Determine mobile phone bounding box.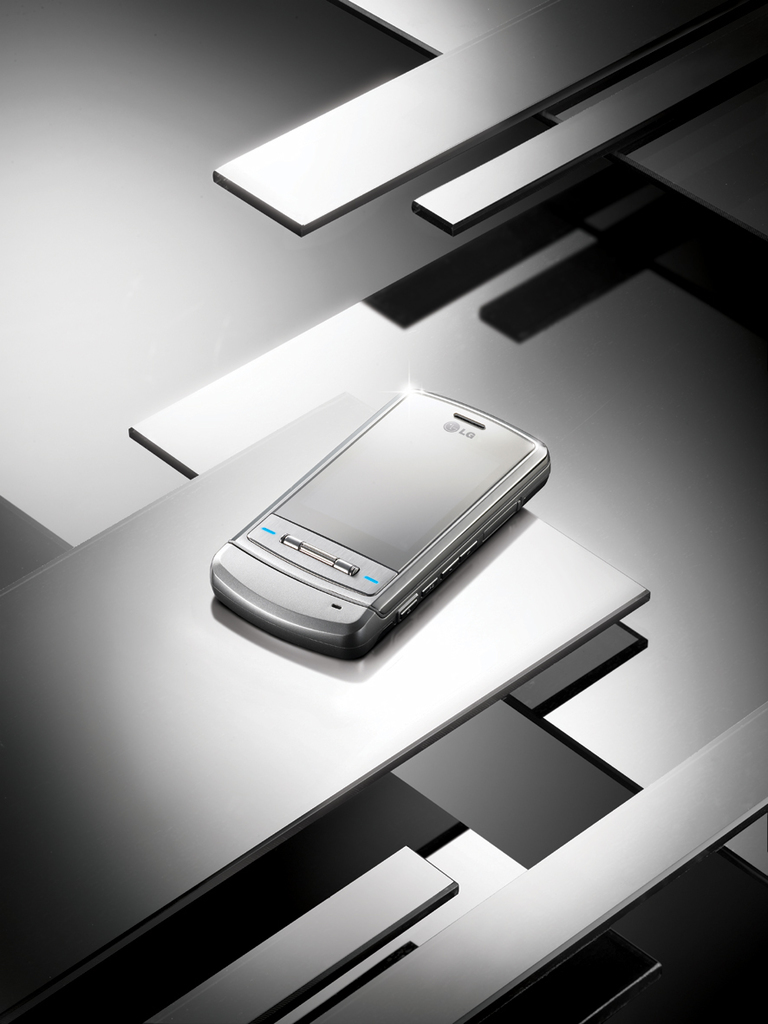
Determined: {"x1": 204, "y1": 380, "x2": 551, "y2": 653}.
